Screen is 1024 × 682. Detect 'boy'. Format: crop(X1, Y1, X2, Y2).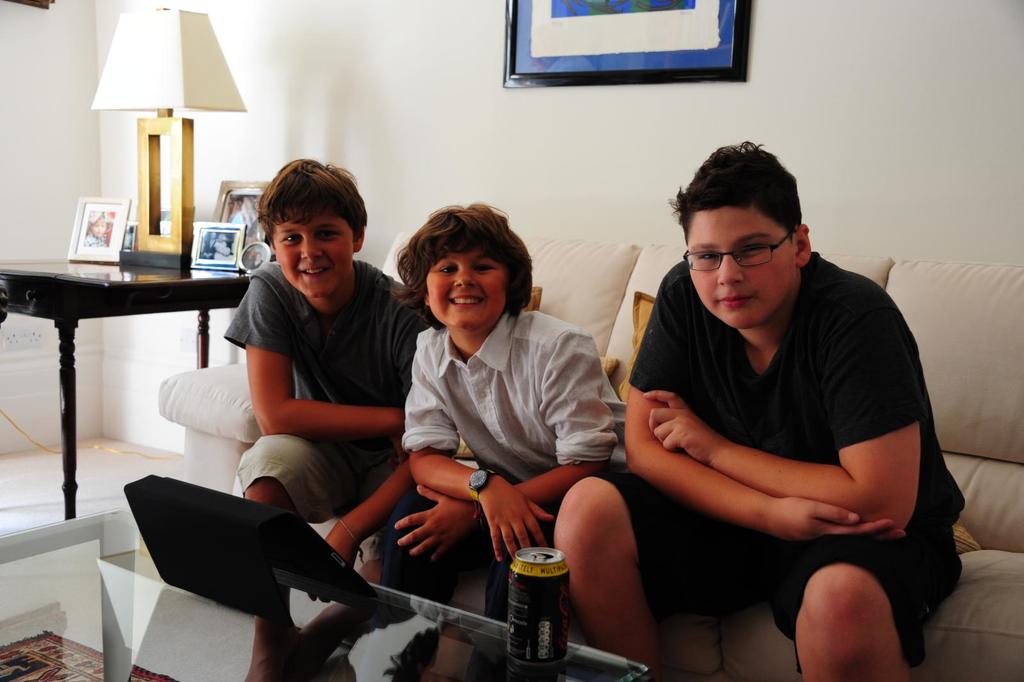
crop(381, 200, 619, 681).
